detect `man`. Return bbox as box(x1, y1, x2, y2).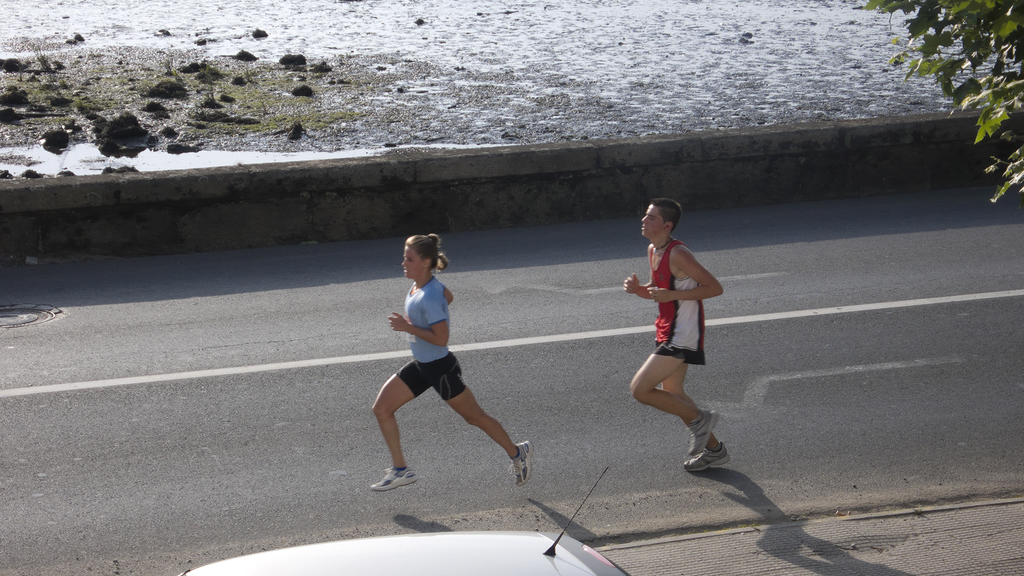
box(615, 196, 726, 474).
